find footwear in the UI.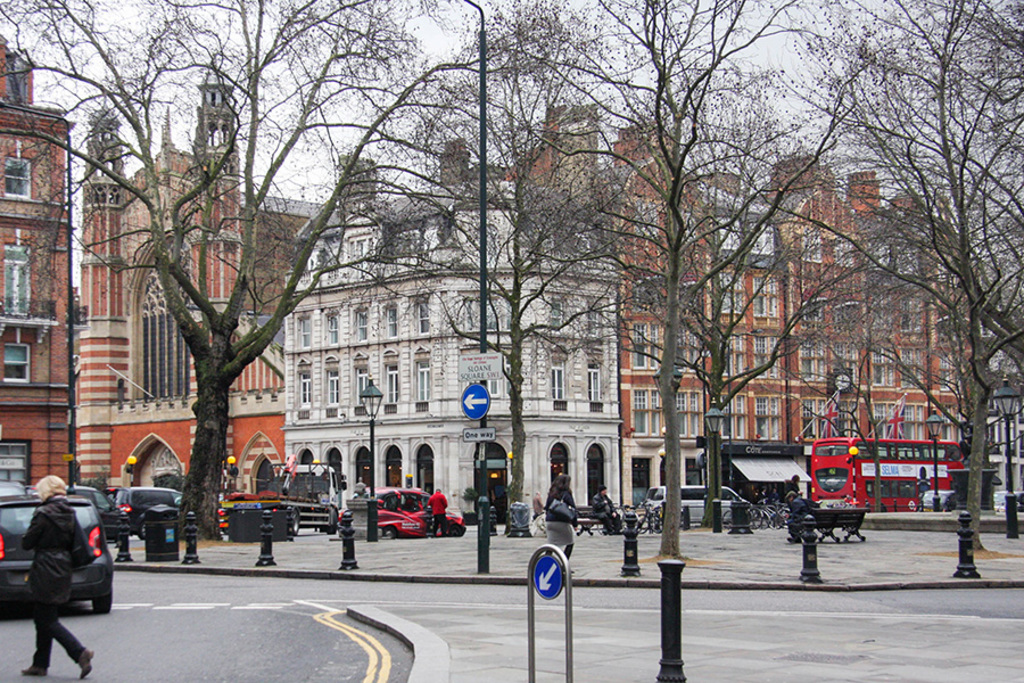
UI element at [x1=79, y1=645, x2=97, y2=680].
